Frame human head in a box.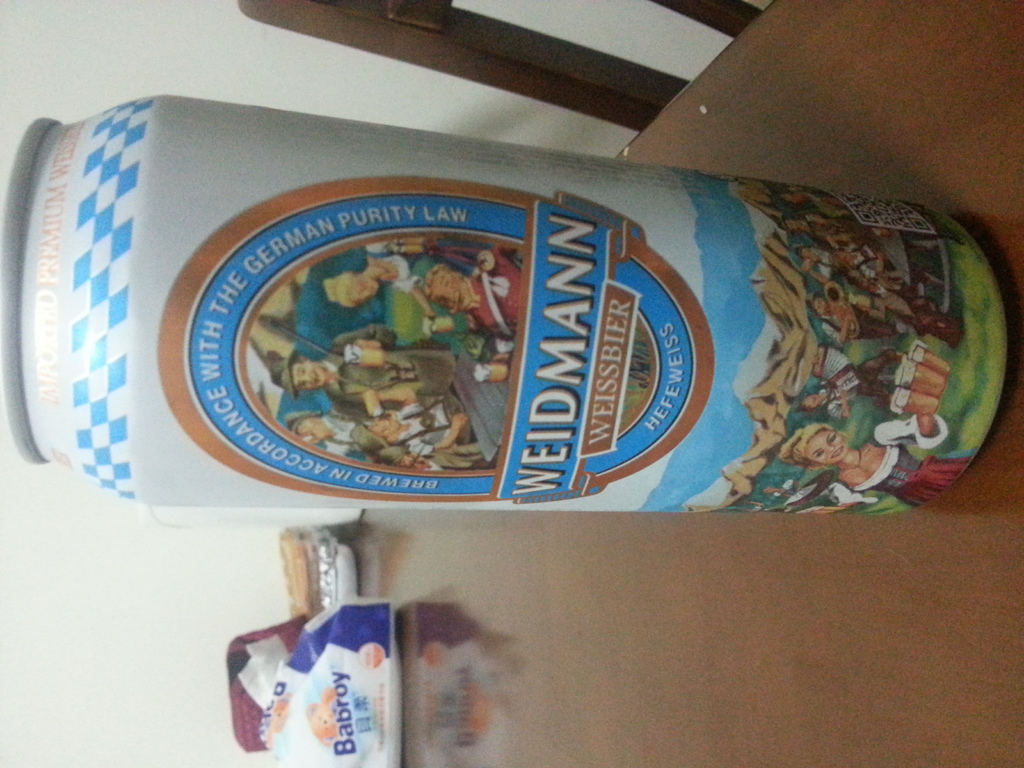
left=355, top=414, right=394, bottom=447.
